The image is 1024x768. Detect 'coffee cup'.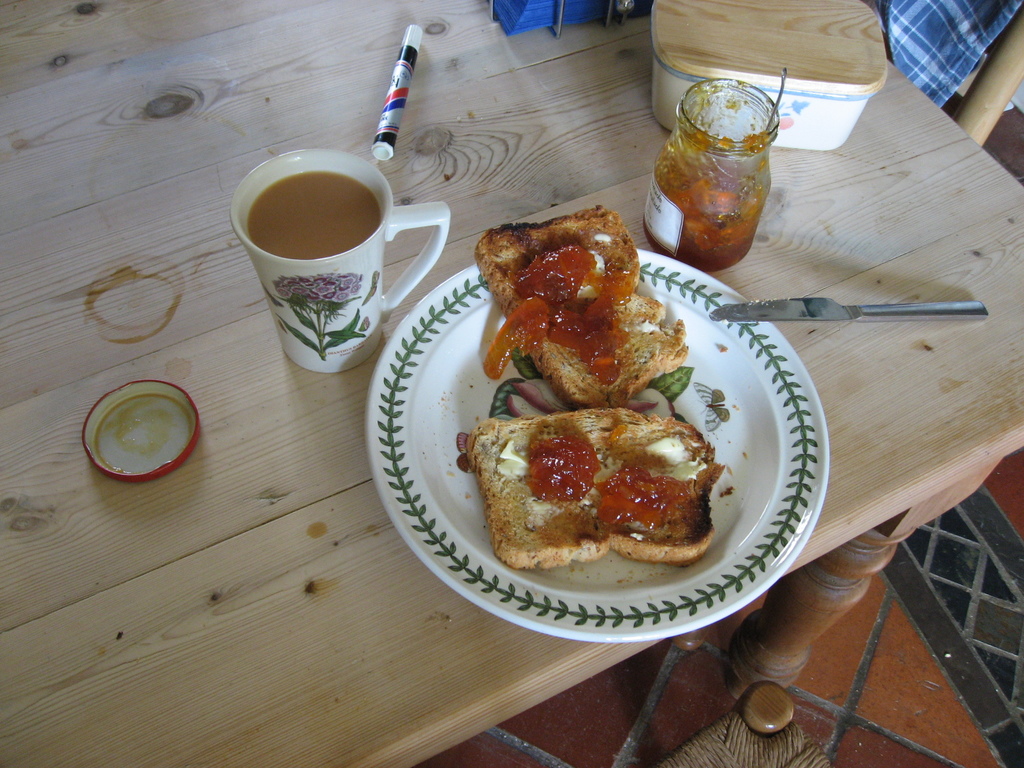
Detection: bbox(228, 147, 451, 374).
